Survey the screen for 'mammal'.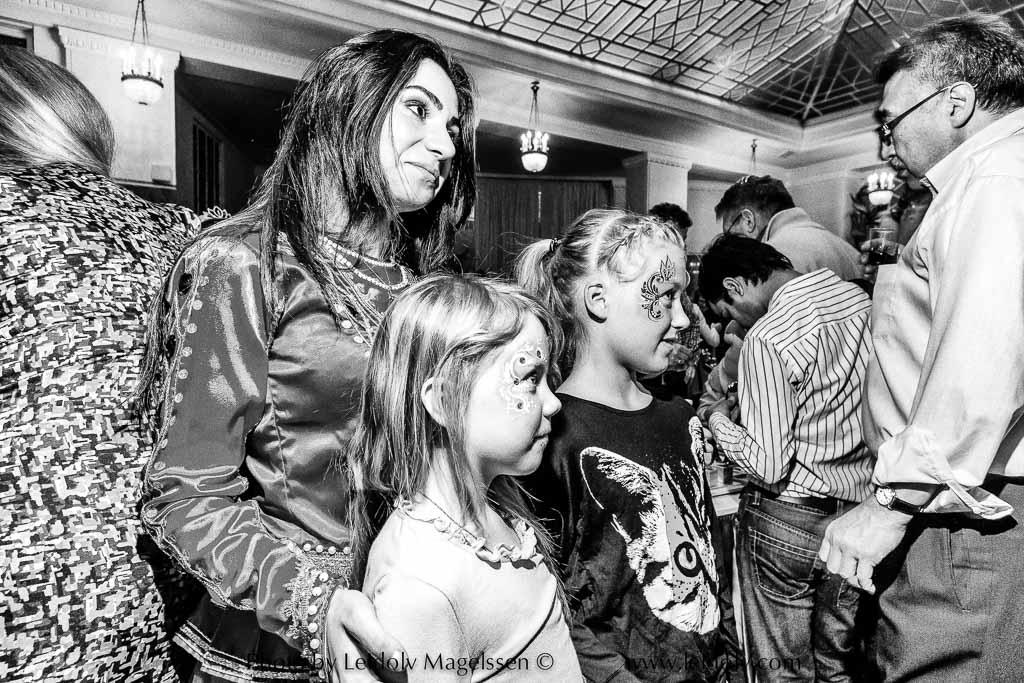
Survey found: [x1=642, y1=200, x2=716, y2=394].
